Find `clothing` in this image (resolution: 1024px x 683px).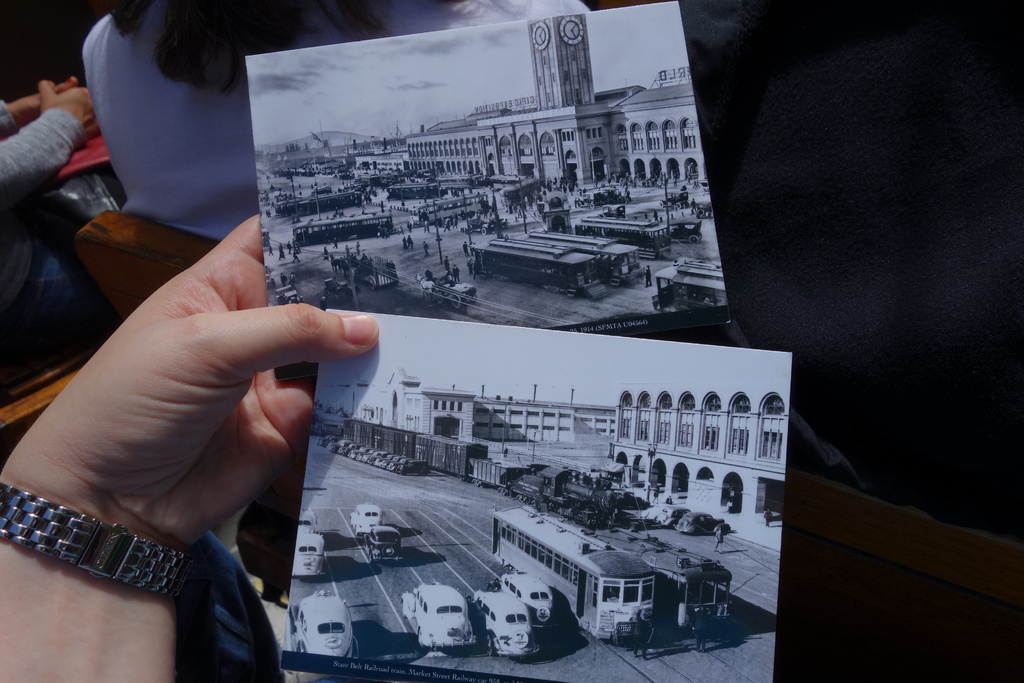
72 0 584 252.
